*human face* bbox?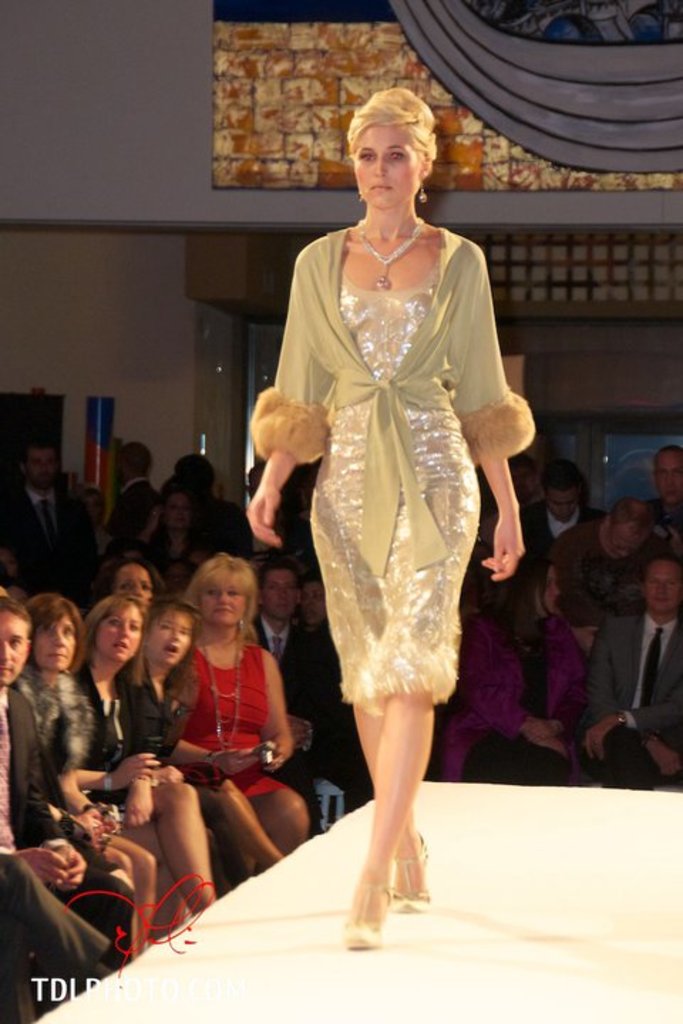
x1=34, y1=619, x2=87, y2=674
